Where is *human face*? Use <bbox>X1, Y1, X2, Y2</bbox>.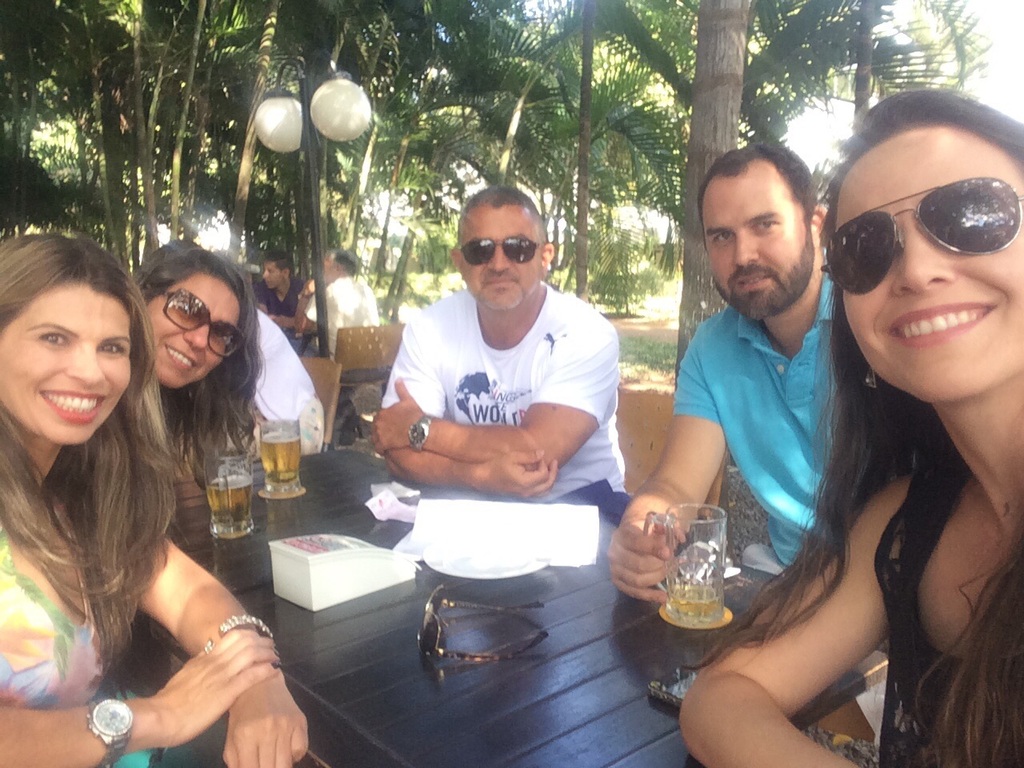
<bbox>706, 168, 814, 314</bbox>.
